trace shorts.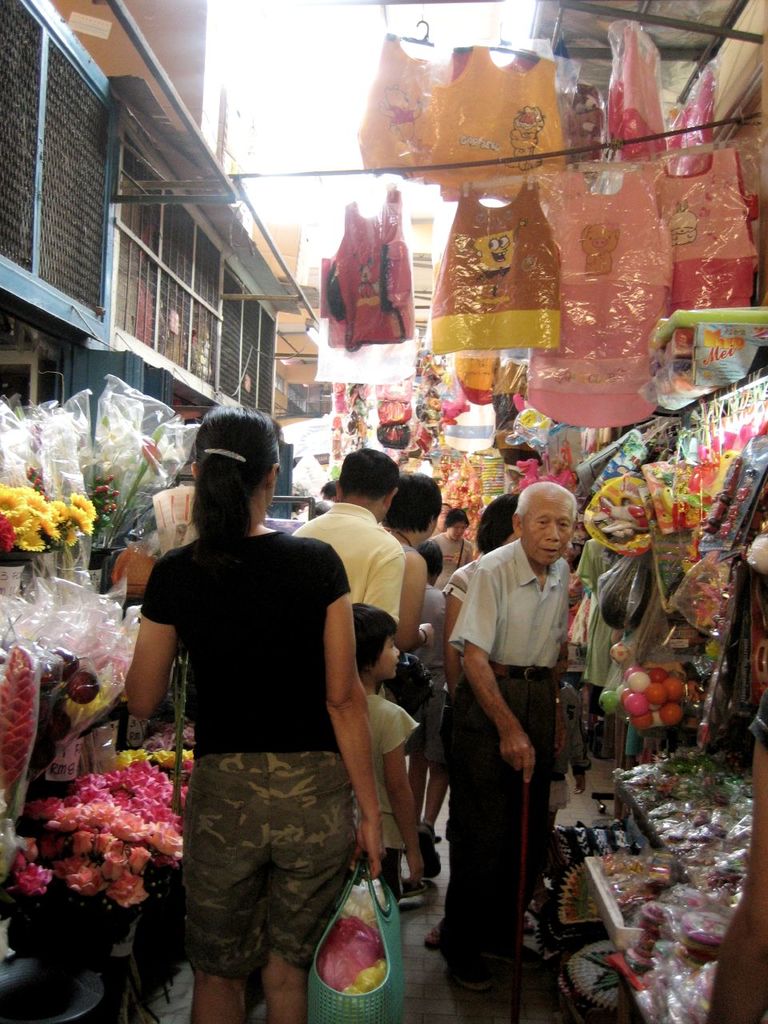
Traced to {"x1": 160, "y1": 761, "x2": 334, "y2": 962}.
